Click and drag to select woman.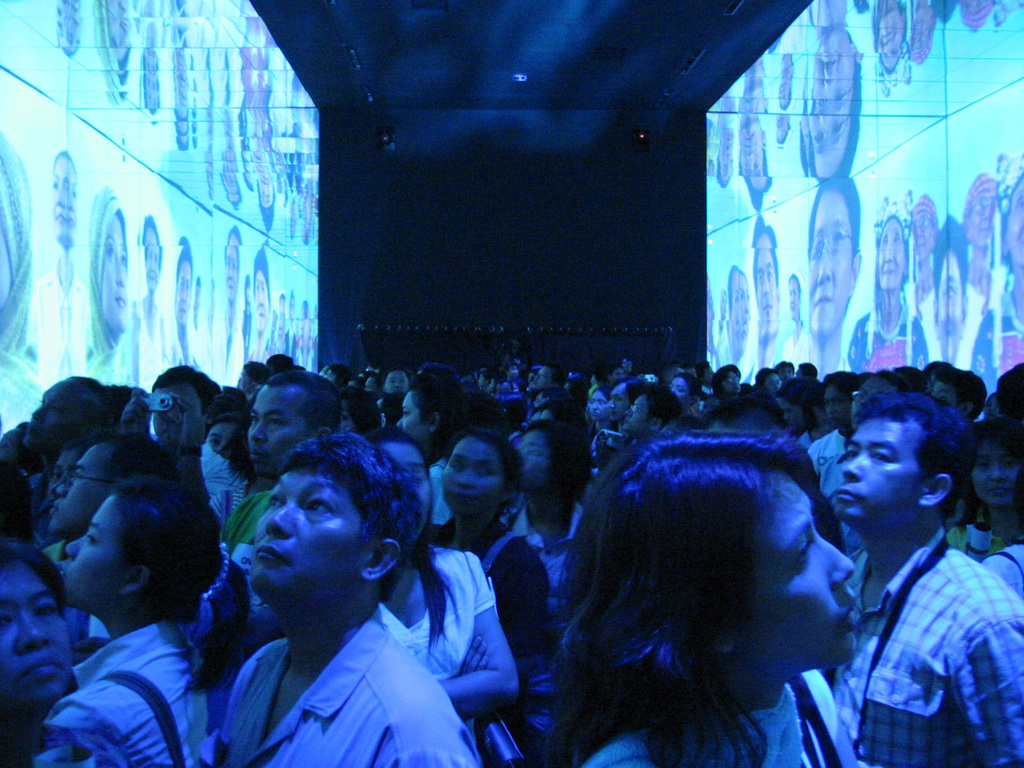
Selection: detection(83, 186, 134, 384).
